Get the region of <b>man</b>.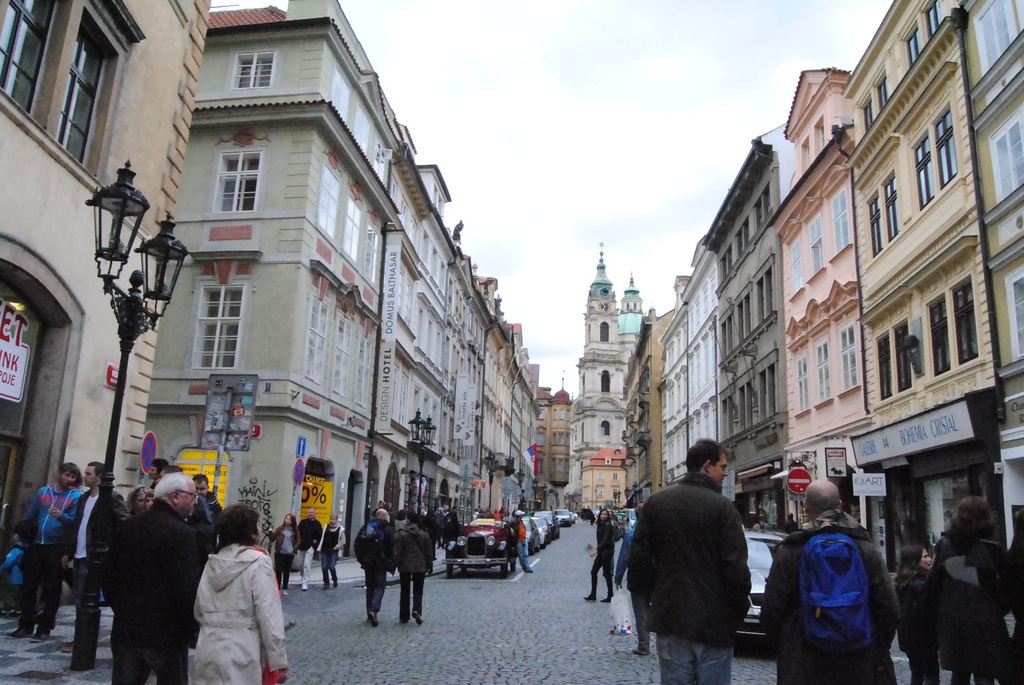
(503, 497, 547, 578).
